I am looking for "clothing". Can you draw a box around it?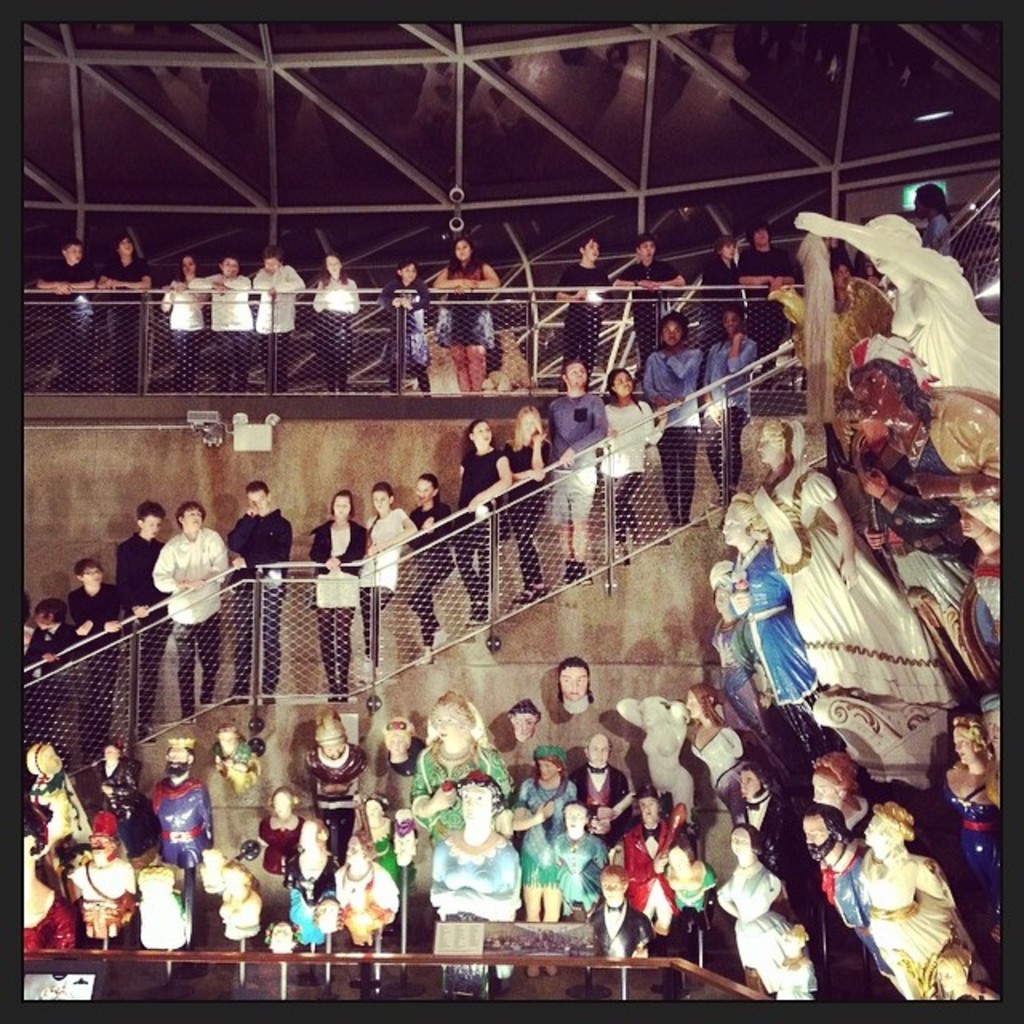
Sure, the bounding box is detection(509, 776, 578, 886).
